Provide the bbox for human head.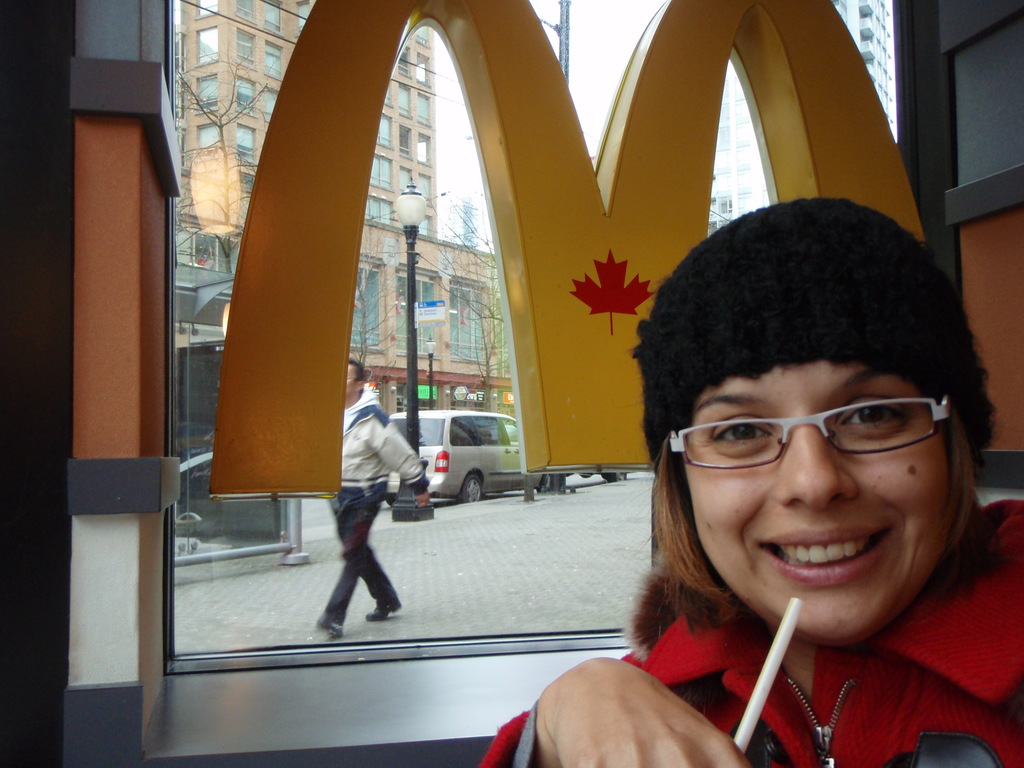
[left=342, top=360, right=362, bottom=400].
